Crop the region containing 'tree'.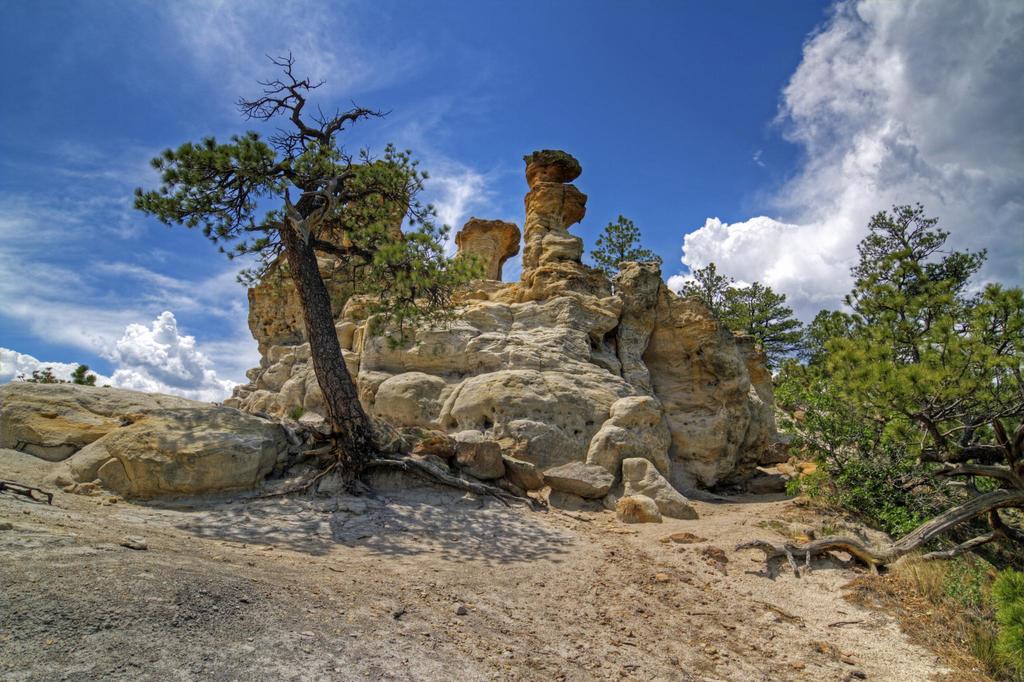
Crop region: BBox(772, 199, 1023, 560).
